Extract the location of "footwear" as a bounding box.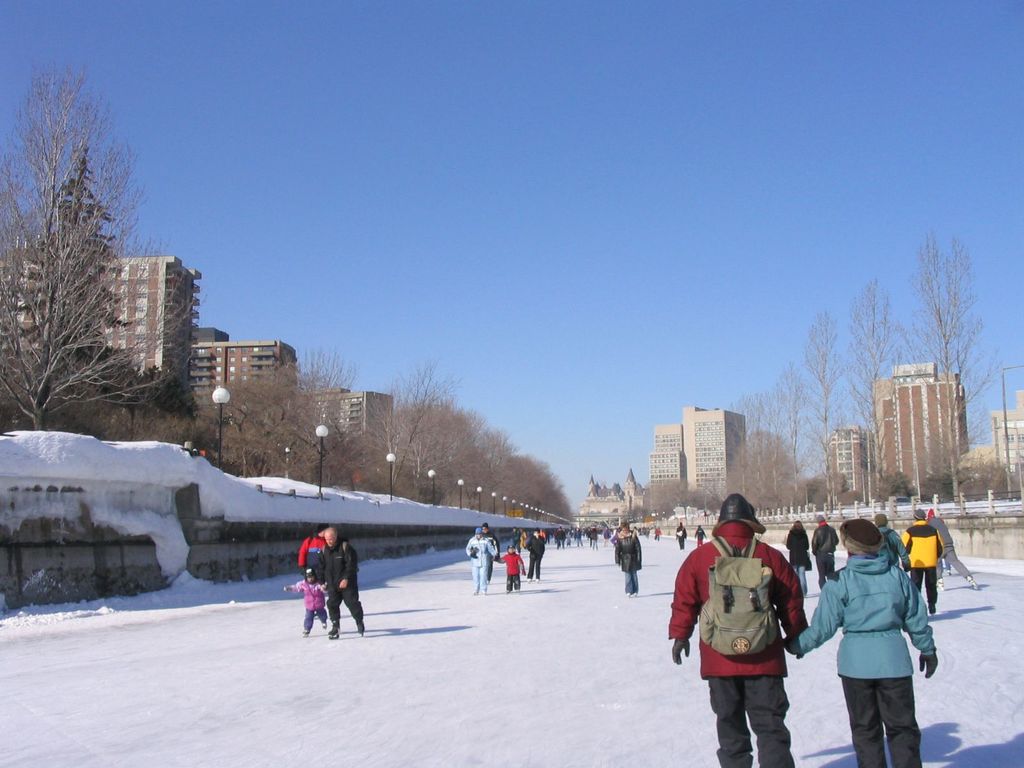
box=[322, 627, 338, 643].
